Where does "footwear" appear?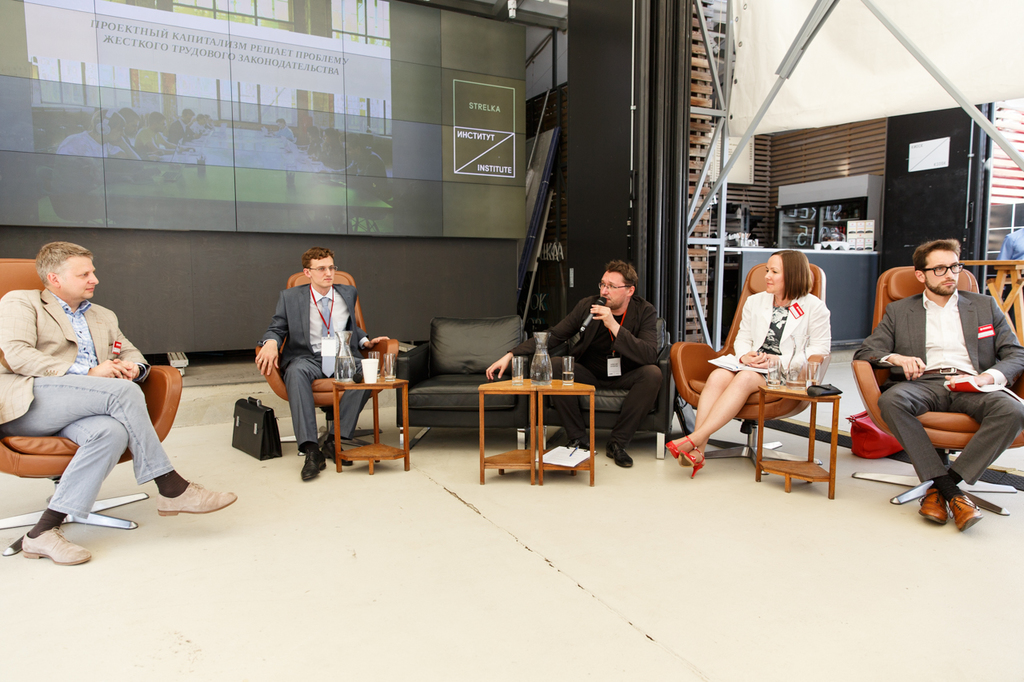
Appears at left=946, top=493, right=985, bottom=535.
